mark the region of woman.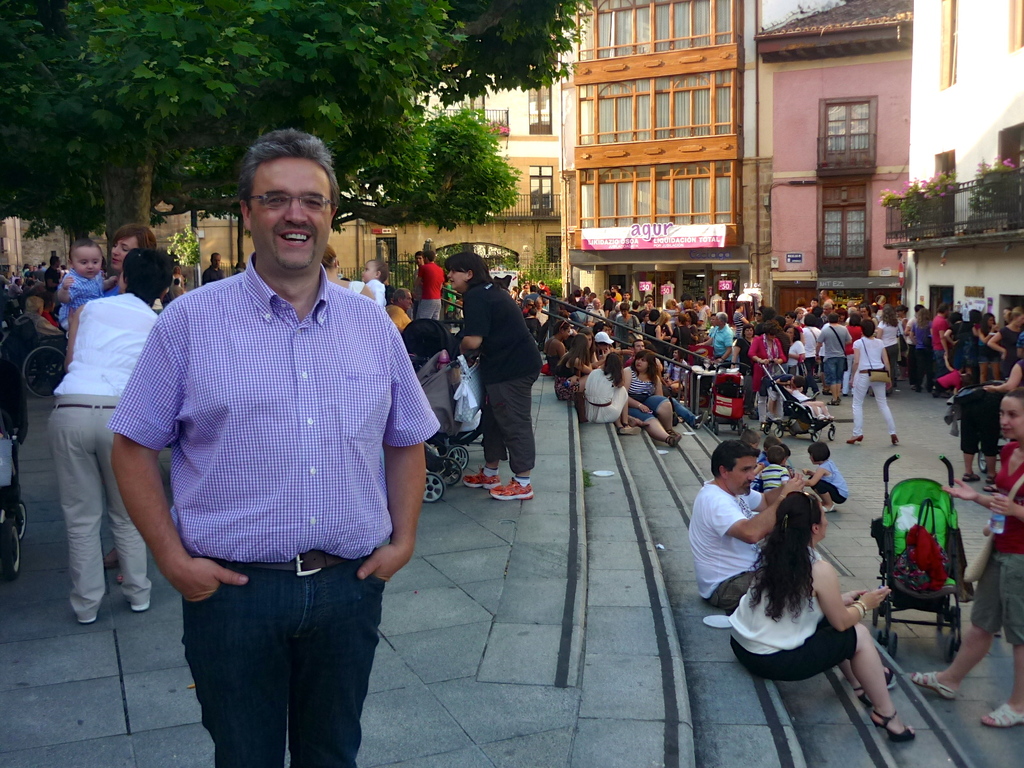
Region: 324, 243, 377, 303.
